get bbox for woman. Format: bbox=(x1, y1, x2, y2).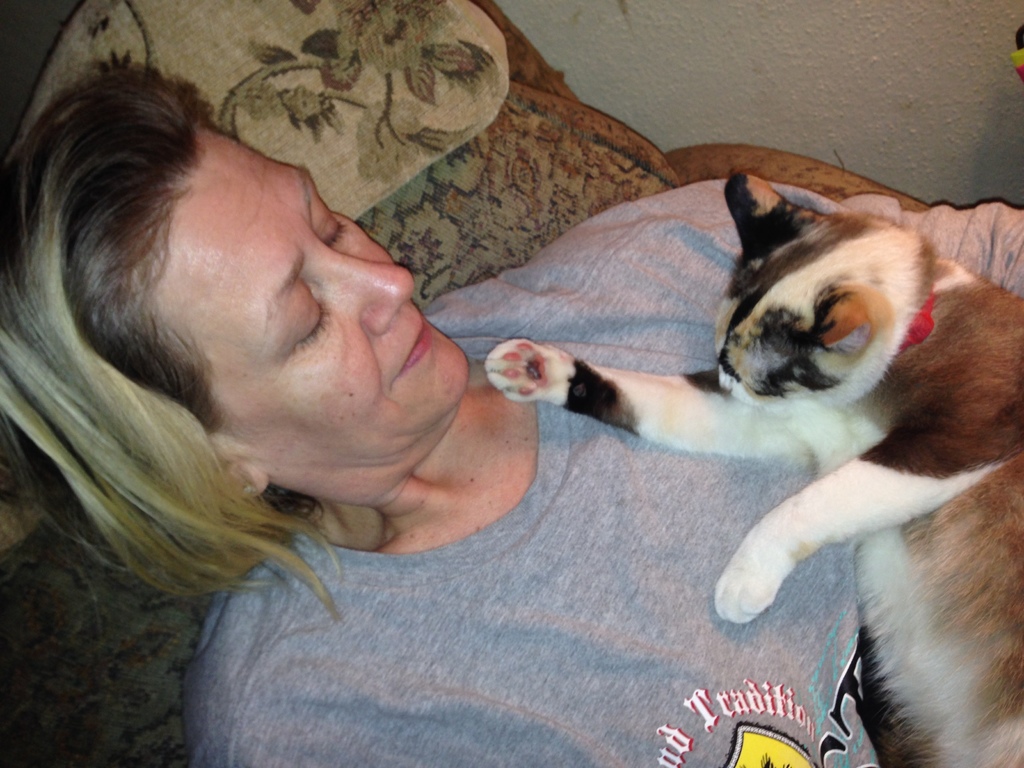
bbox=(150, 99, 956, 717).
